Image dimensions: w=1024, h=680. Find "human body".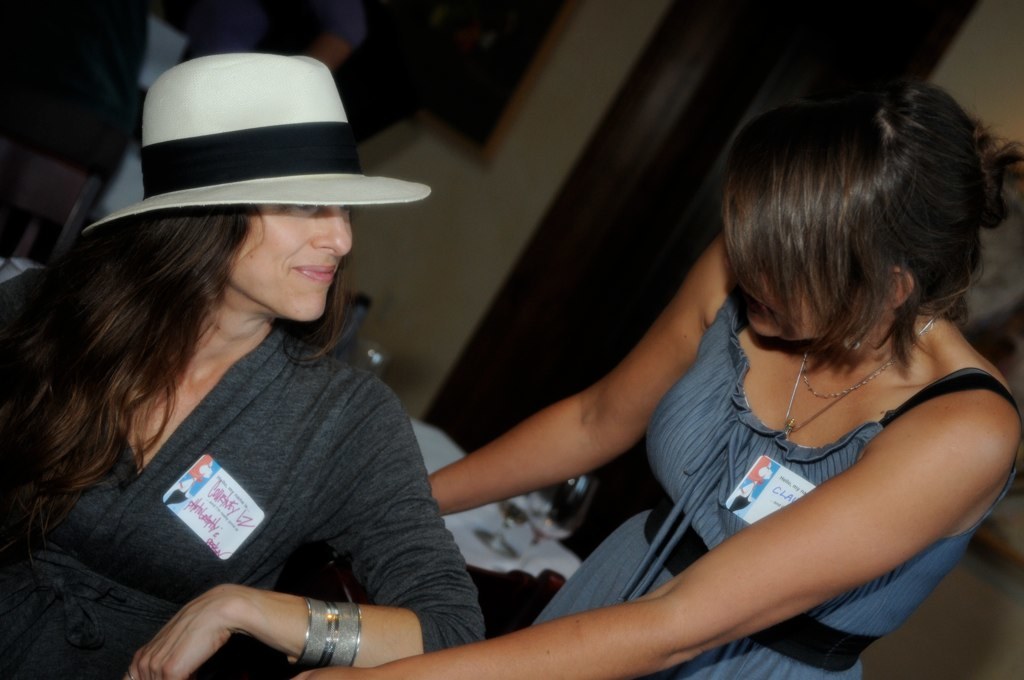
x1=0, y1=318, x2=488, y2=679.
